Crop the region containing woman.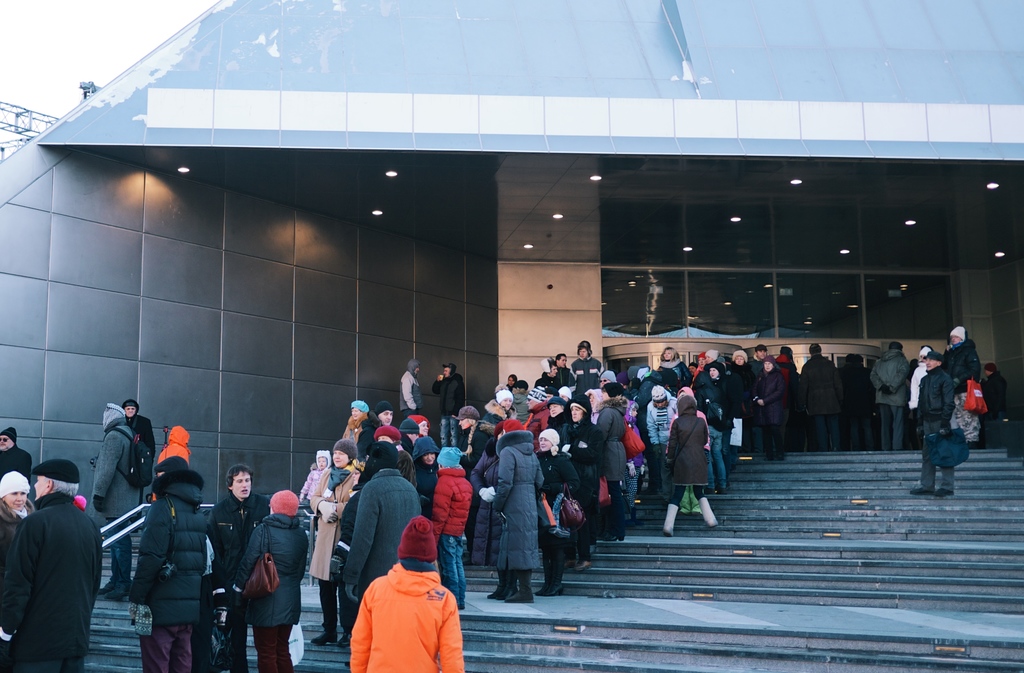
Crop region: 0:471:31:563.
